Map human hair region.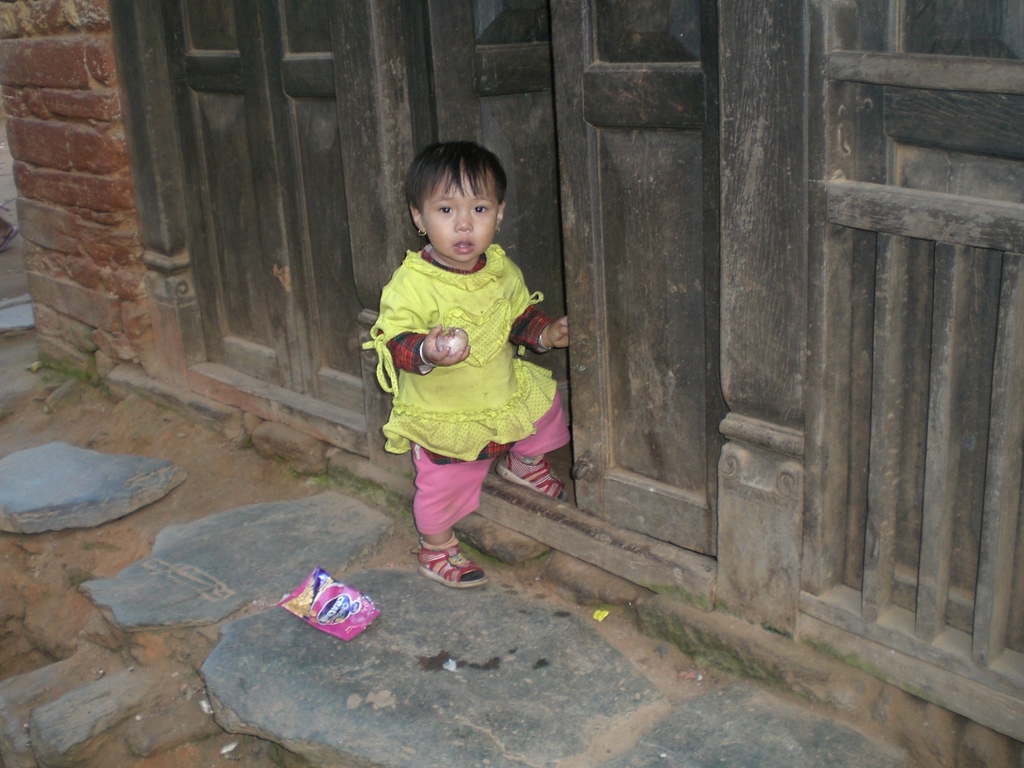
Mapped to [413,139,521,232].
